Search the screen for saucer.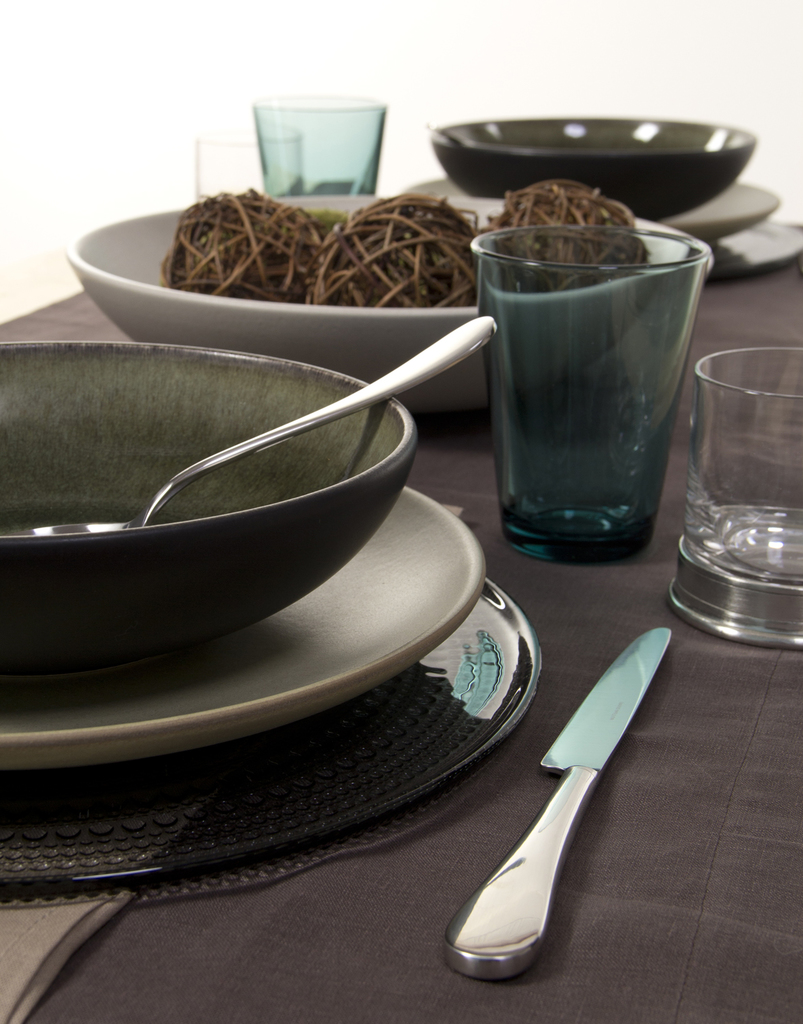
Found at l=0, t=477, r=482, b=771.
